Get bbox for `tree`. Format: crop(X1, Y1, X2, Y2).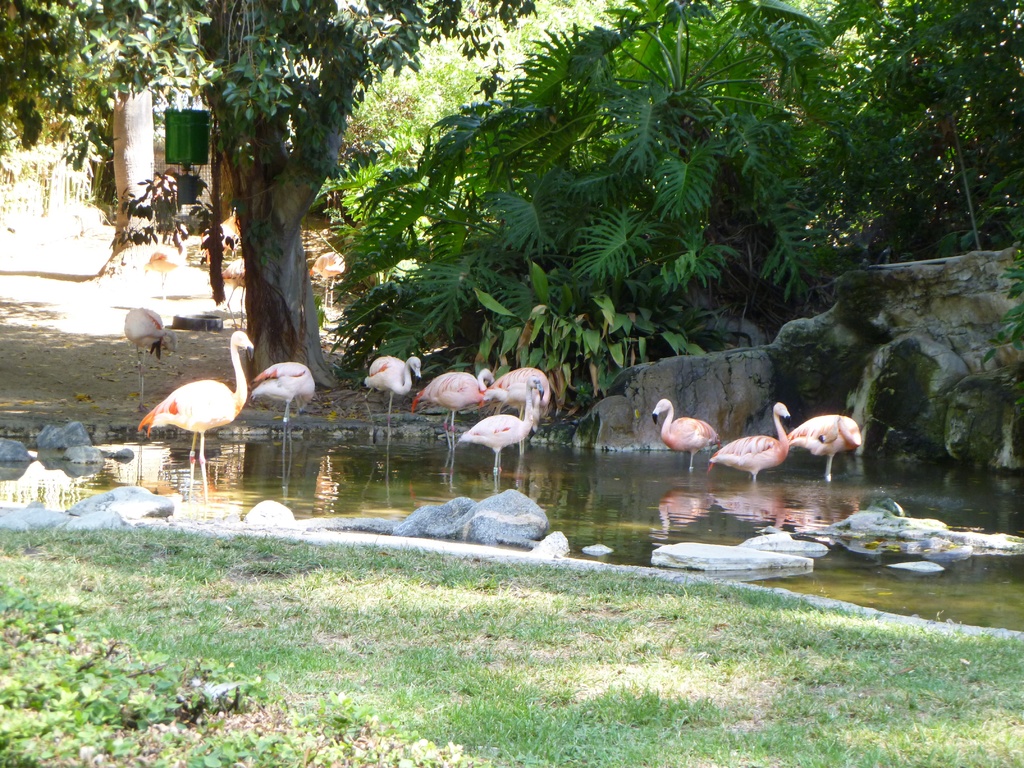
crop(0, 0, 552, 391).
